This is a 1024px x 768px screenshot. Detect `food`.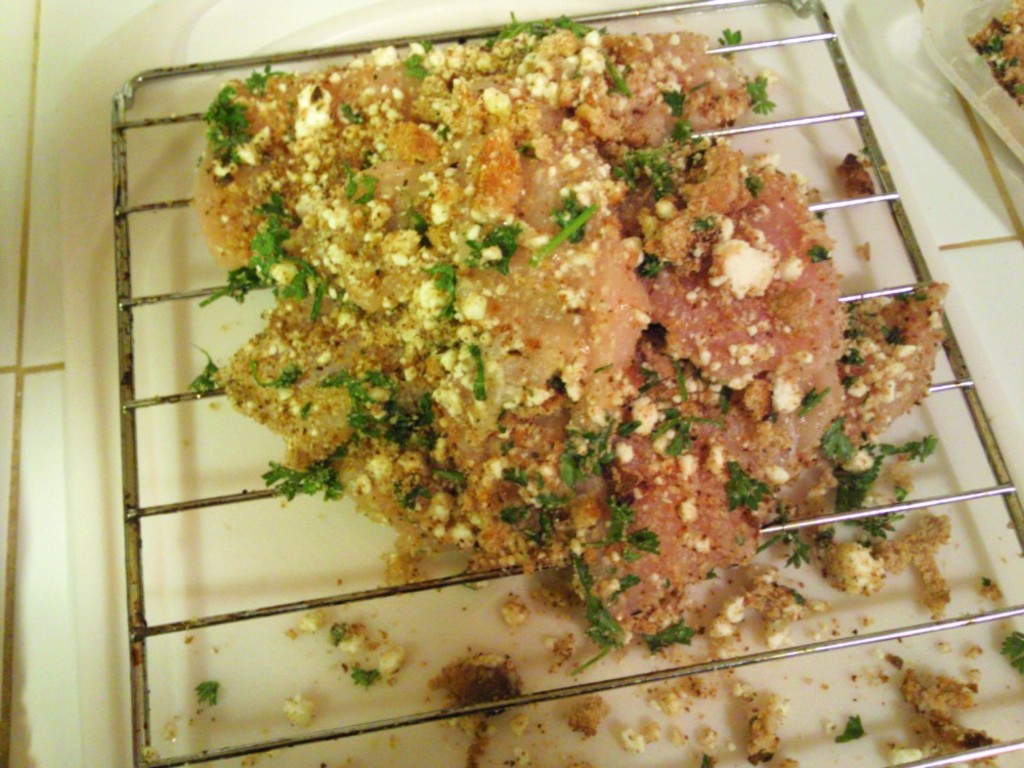
912 276 952 406.
